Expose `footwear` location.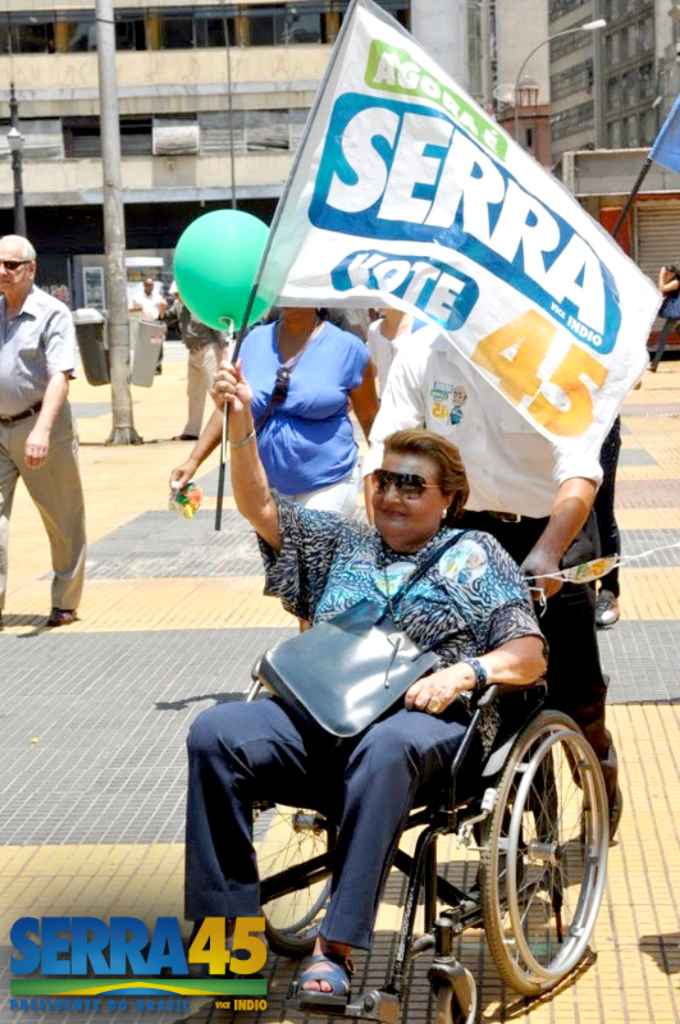
Exposed at <bbox>47, 598, 83, 623</bbox>.
